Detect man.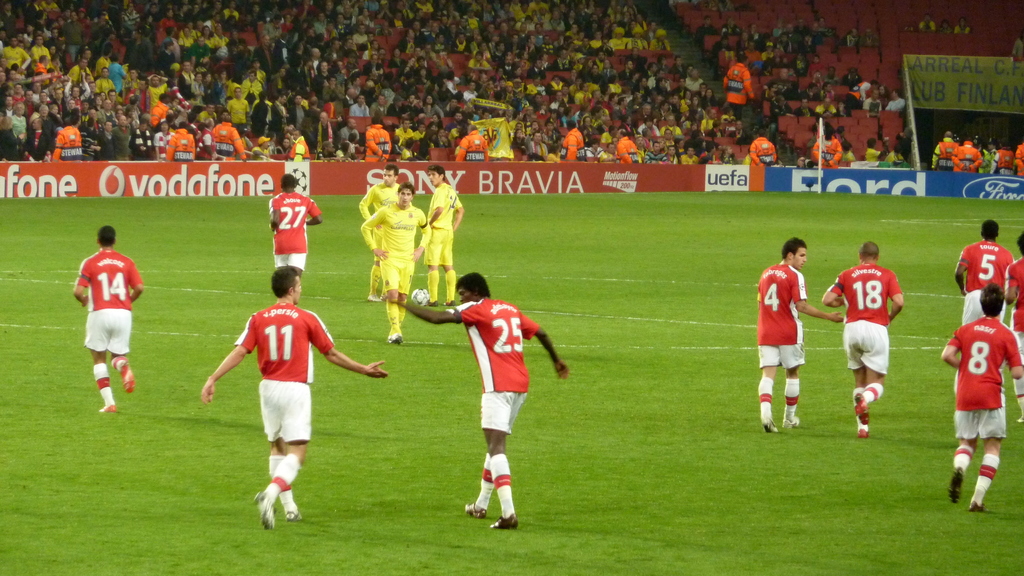
Detected at box(456, 118, 488, 159).
